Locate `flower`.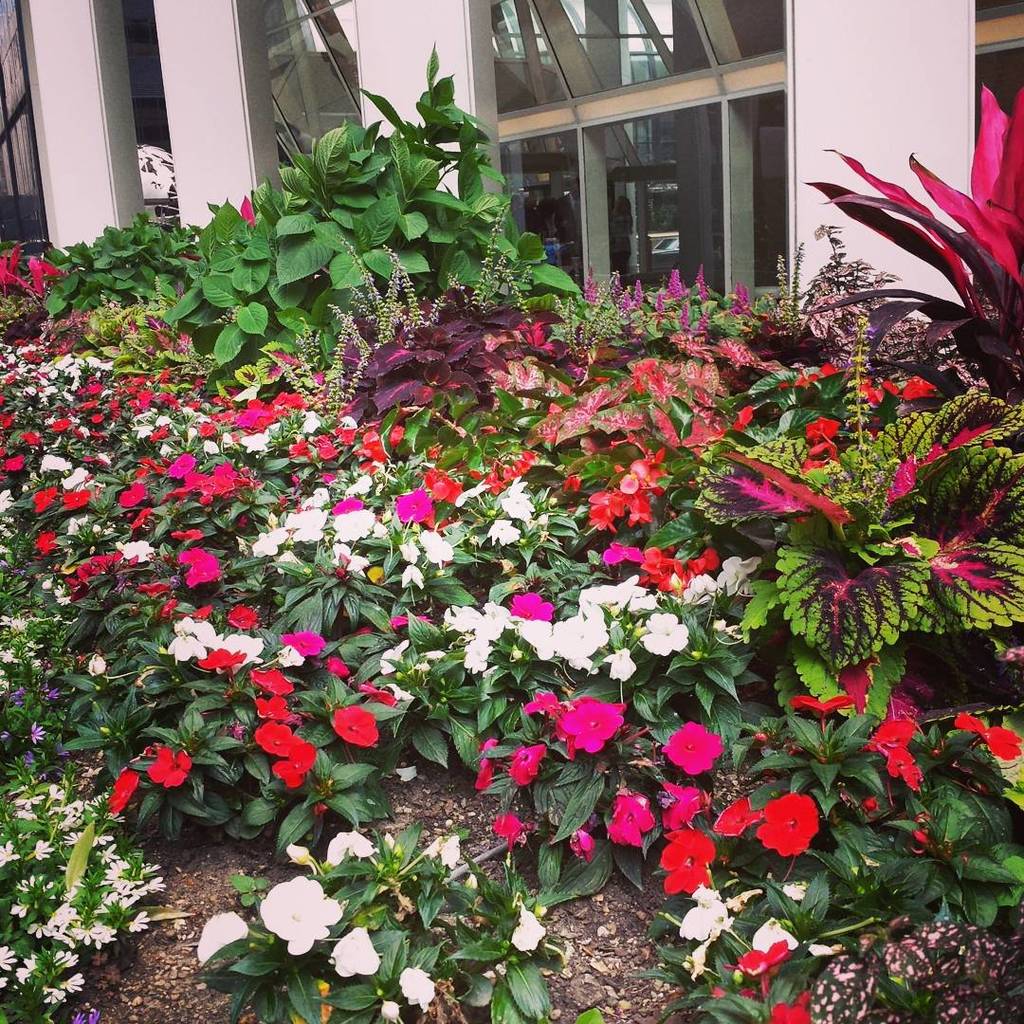
Bounding box: rect(88, 652, 104, 679).
